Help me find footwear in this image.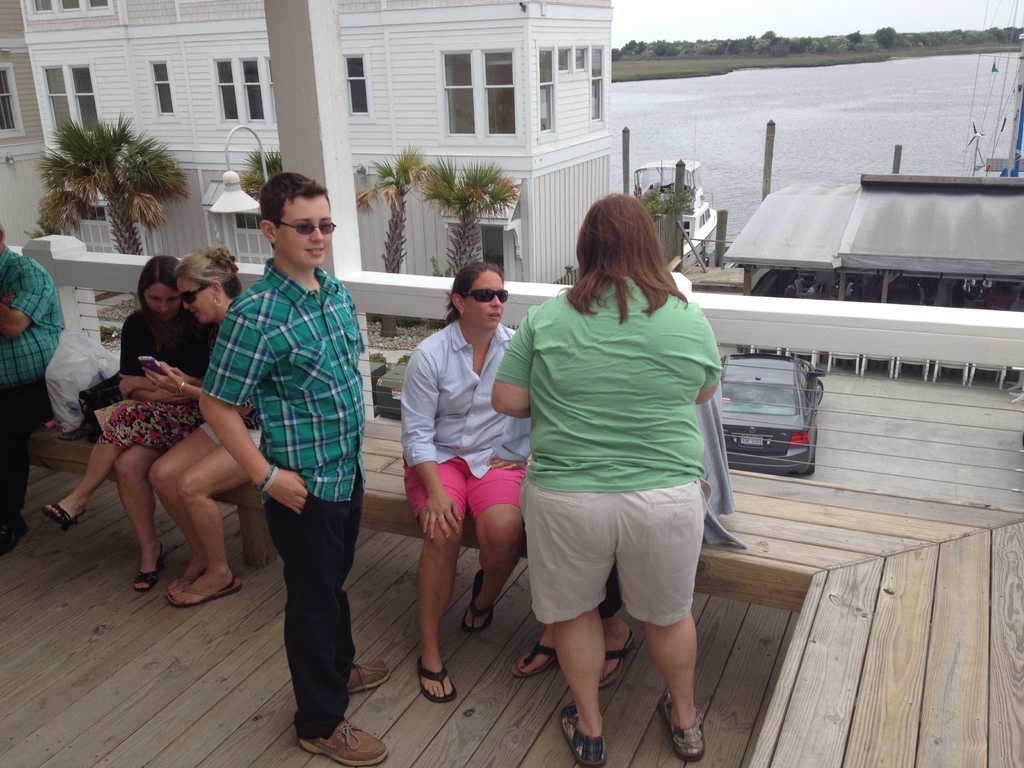
Found it: pyautogui.locateOnScreen(344, 661, 388, 694).
